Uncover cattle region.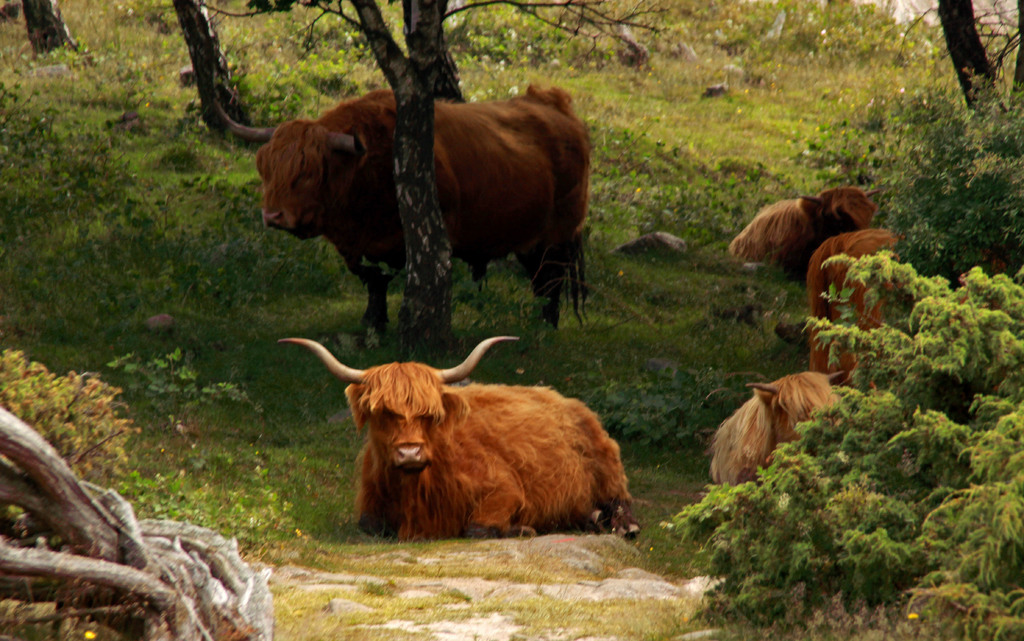
Uncovered: <box>278,339,645,544</box>.
